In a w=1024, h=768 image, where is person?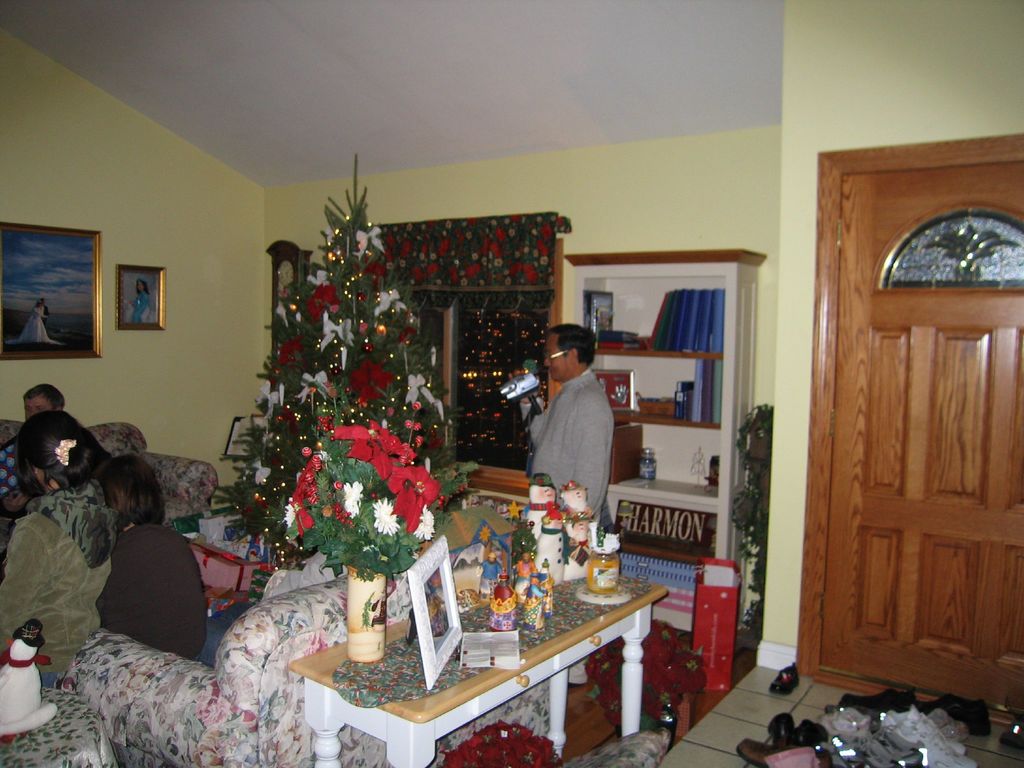
select_region(0, 412, 119, 680).
